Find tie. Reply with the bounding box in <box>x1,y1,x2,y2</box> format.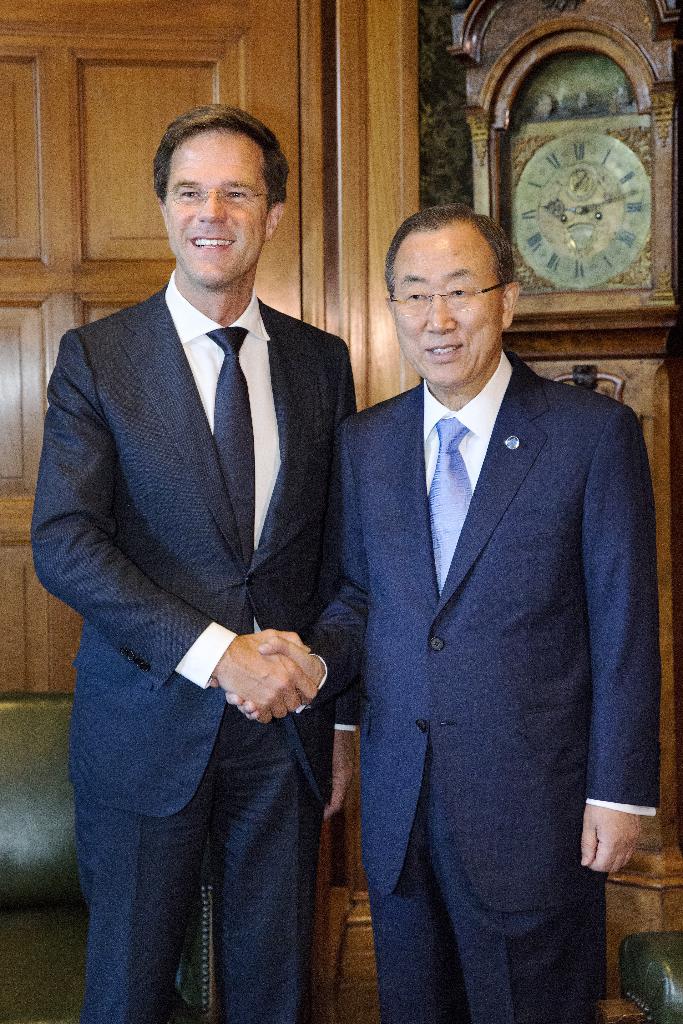
<box>201,323,257,567</box>.
